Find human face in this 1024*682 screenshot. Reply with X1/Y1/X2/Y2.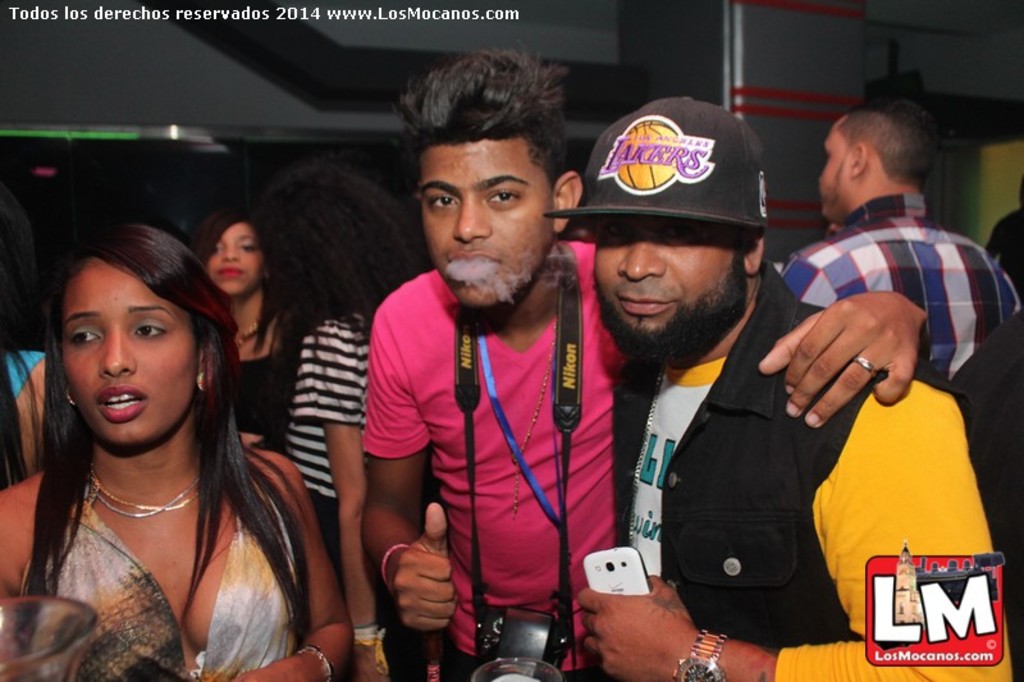
61/256/196/445.
